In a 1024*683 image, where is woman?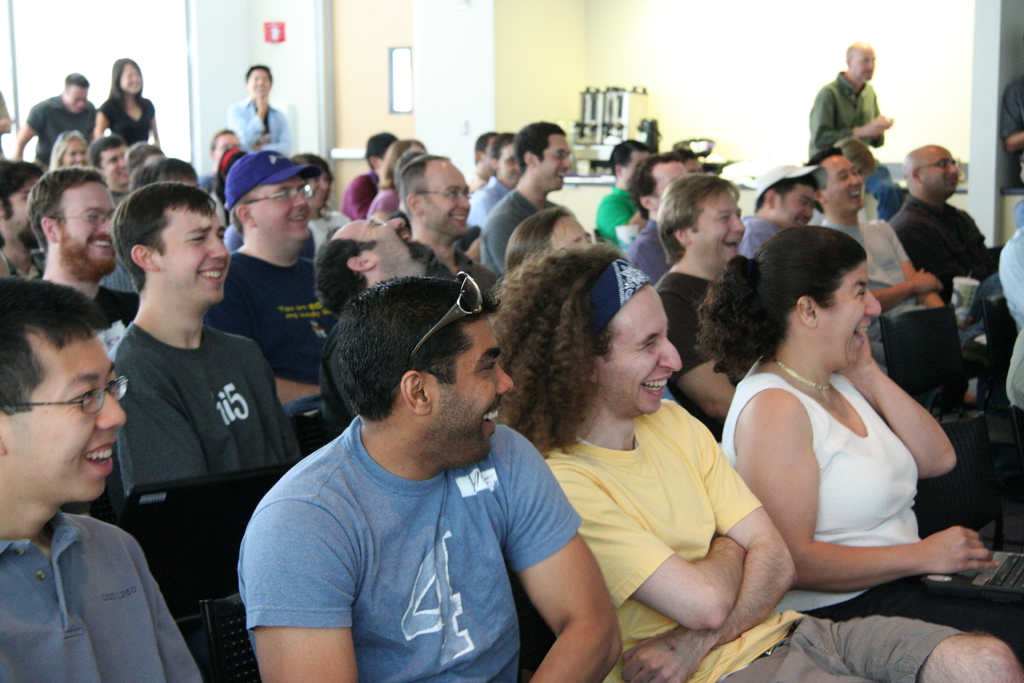
bbox=(497, 204, 594, 270).
